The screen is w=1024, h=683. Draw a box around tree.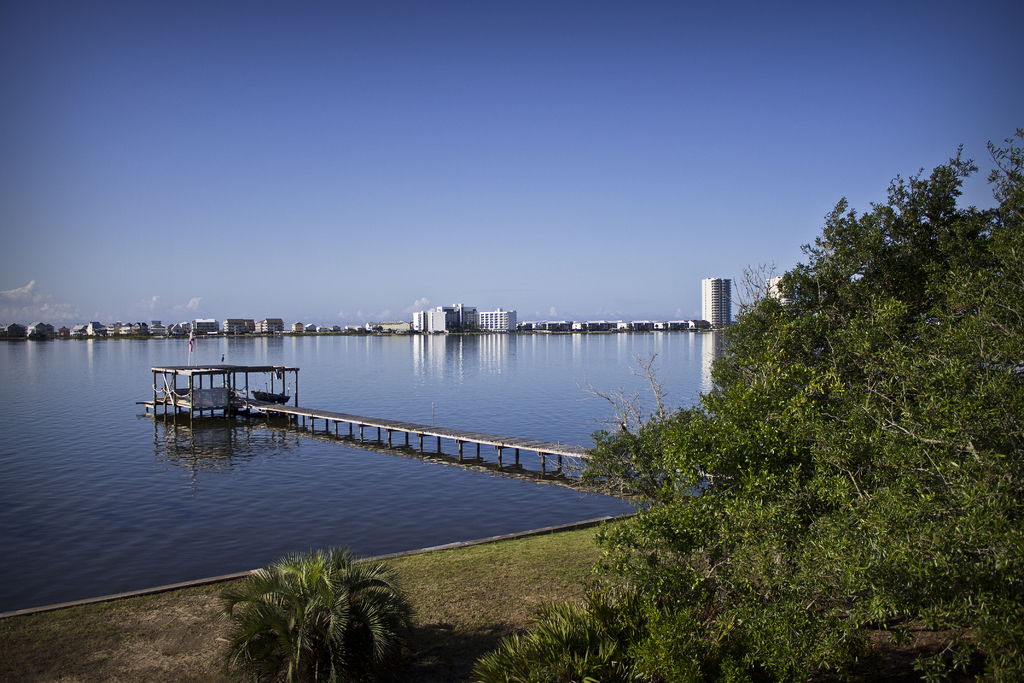
(left=205, top=547, right=414, bottom=682).
